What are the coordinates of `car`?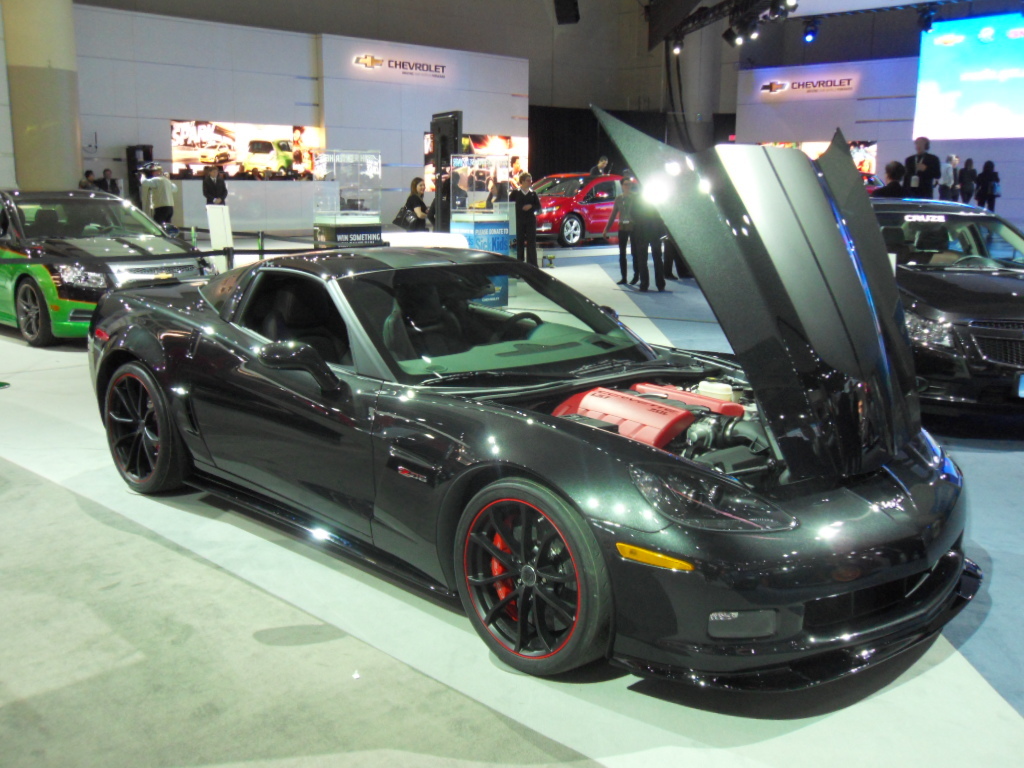
<region>527, 173, 628, 245</region>.
